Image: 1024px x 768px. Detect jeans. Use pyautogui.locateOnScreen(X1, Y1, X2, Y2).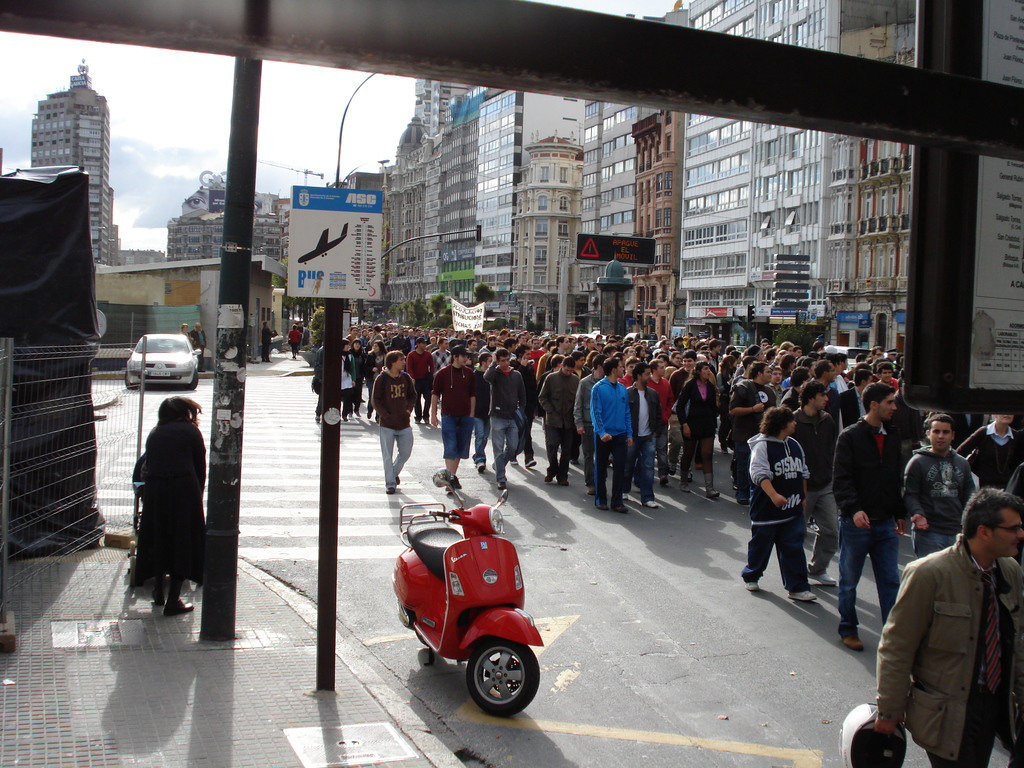
pyautogui.locateOnScreen(740, 518, 811, 588).
